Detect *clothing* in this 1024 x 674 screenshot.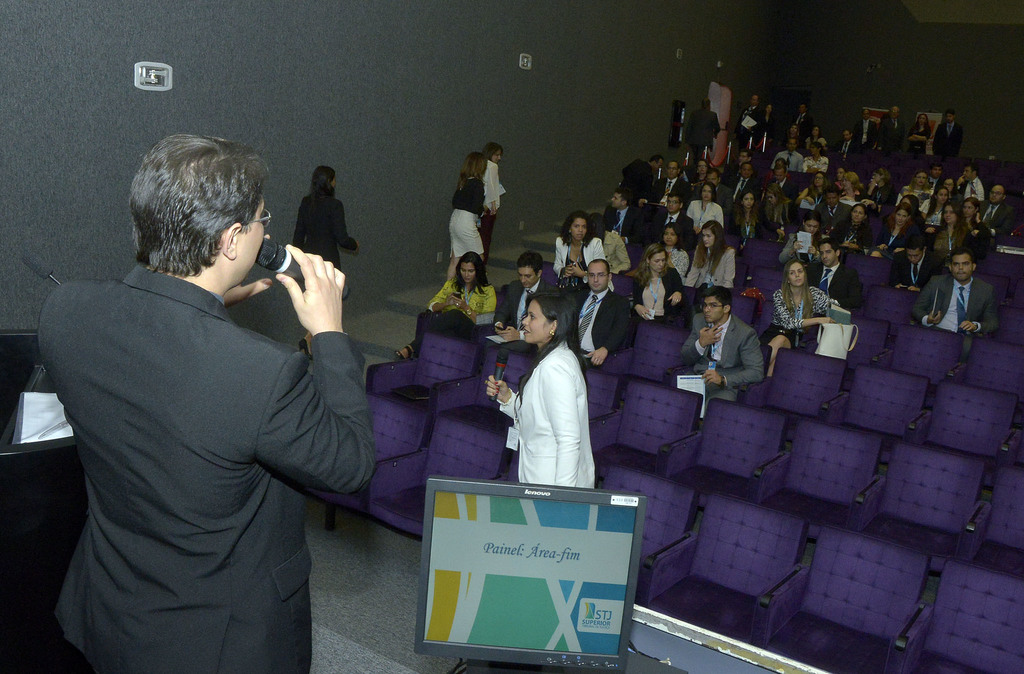
Detection: 450 172 480 256.
